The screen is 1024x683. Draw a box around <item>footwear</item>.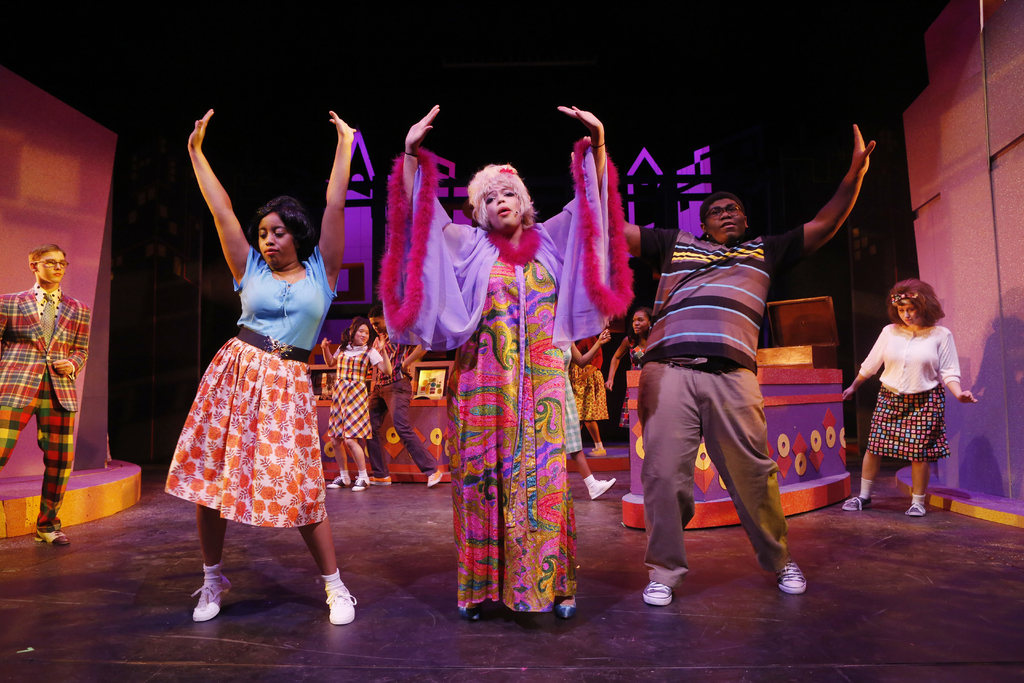
select_region(319, 583, 354, 624).
